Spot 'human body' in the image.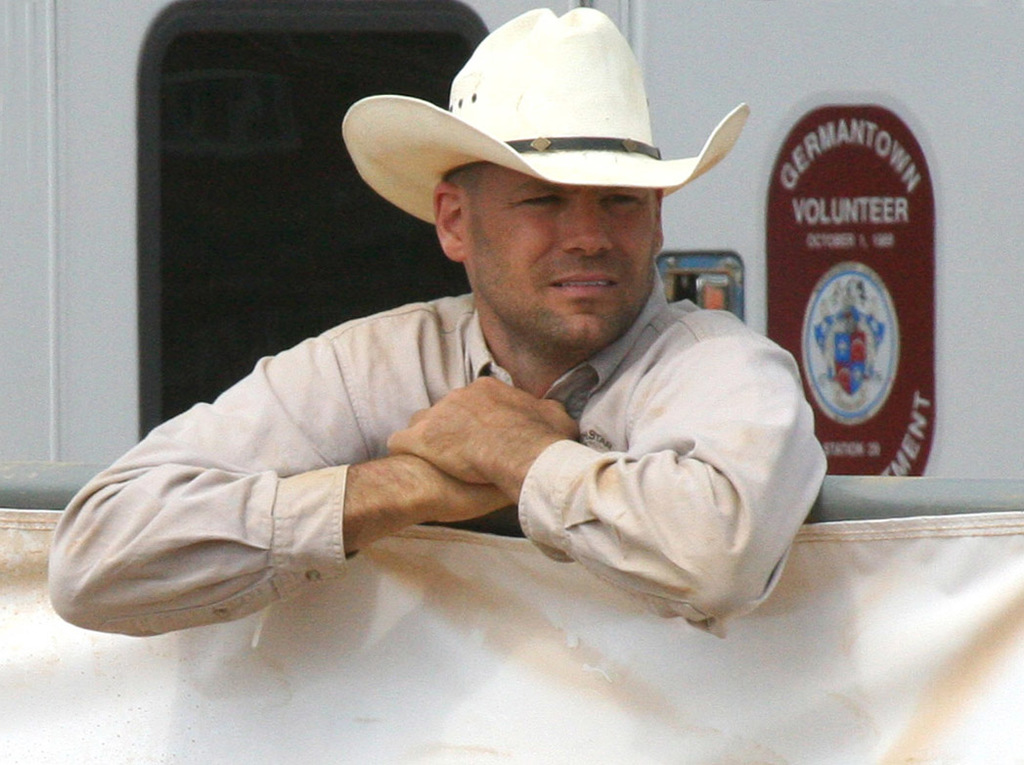
'human body' found at (97,144,905,686).
